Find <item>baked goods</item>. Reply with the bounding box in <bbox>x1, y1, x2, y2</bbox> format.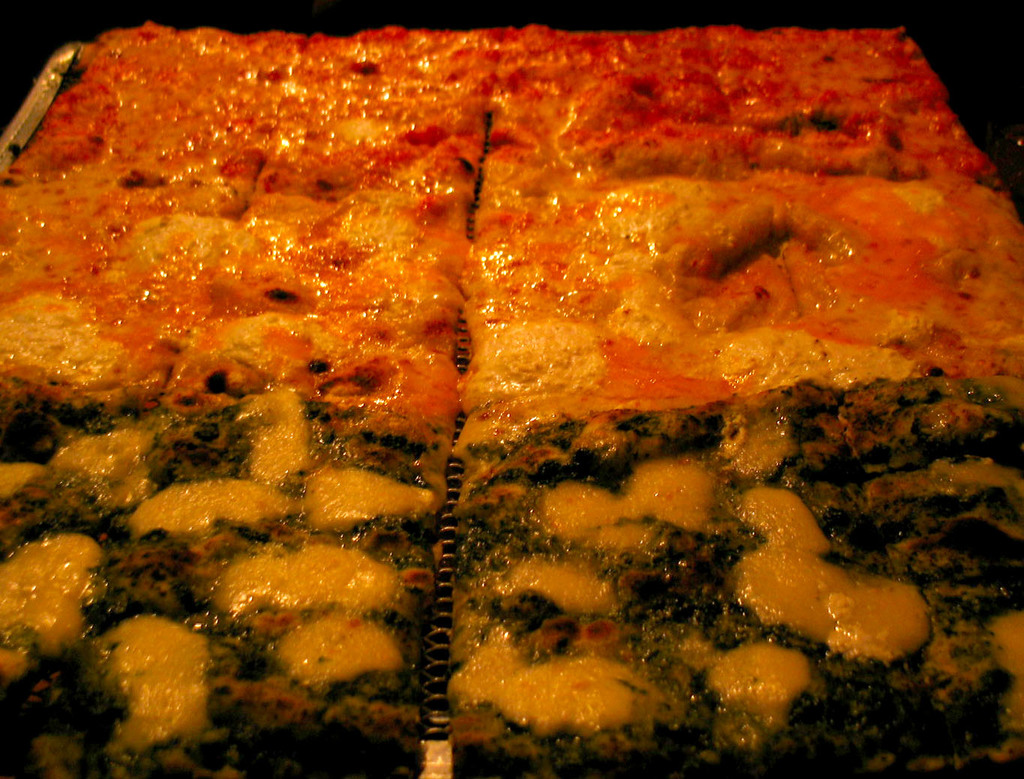
<bbox>0, 28, 504, 443</bbox>.
